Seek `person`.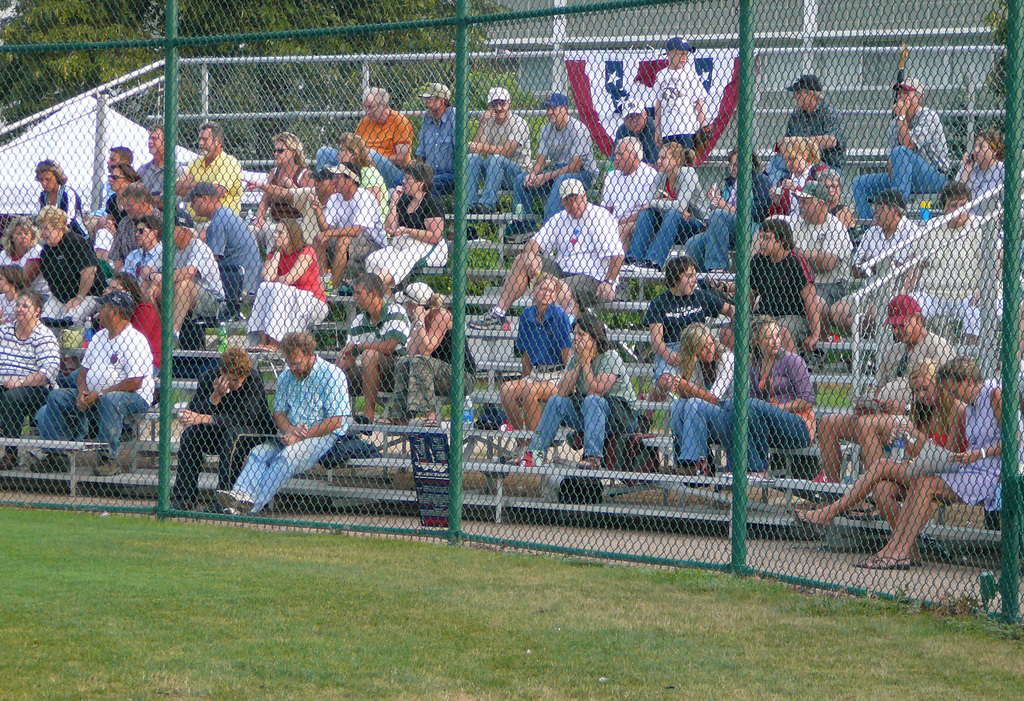
(x1=691, y1=141, x2=767, y2=280).
